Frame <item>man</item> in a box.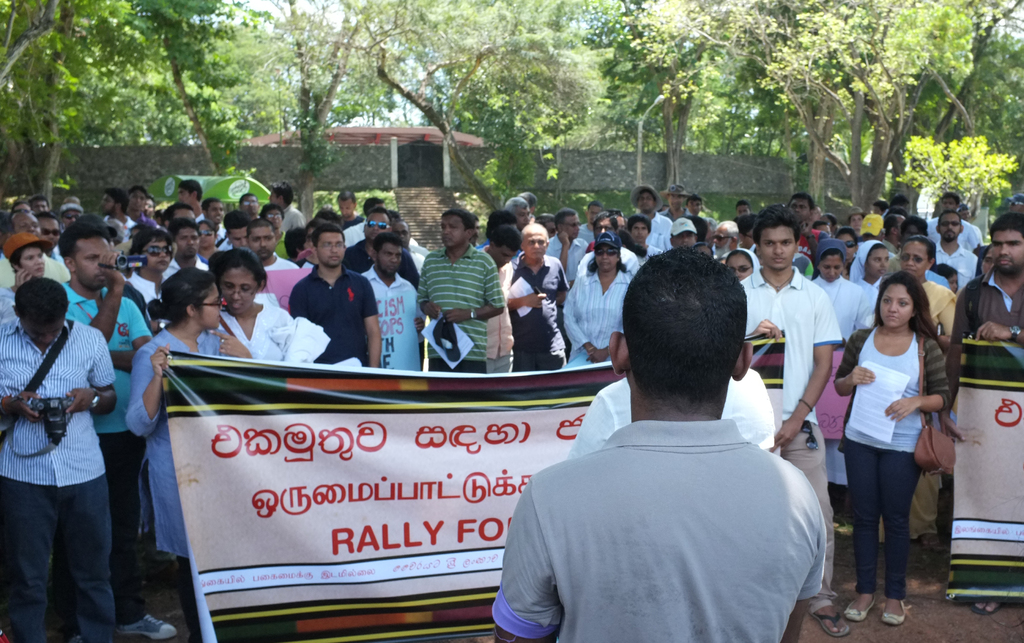
236, 193, 263, 220.
